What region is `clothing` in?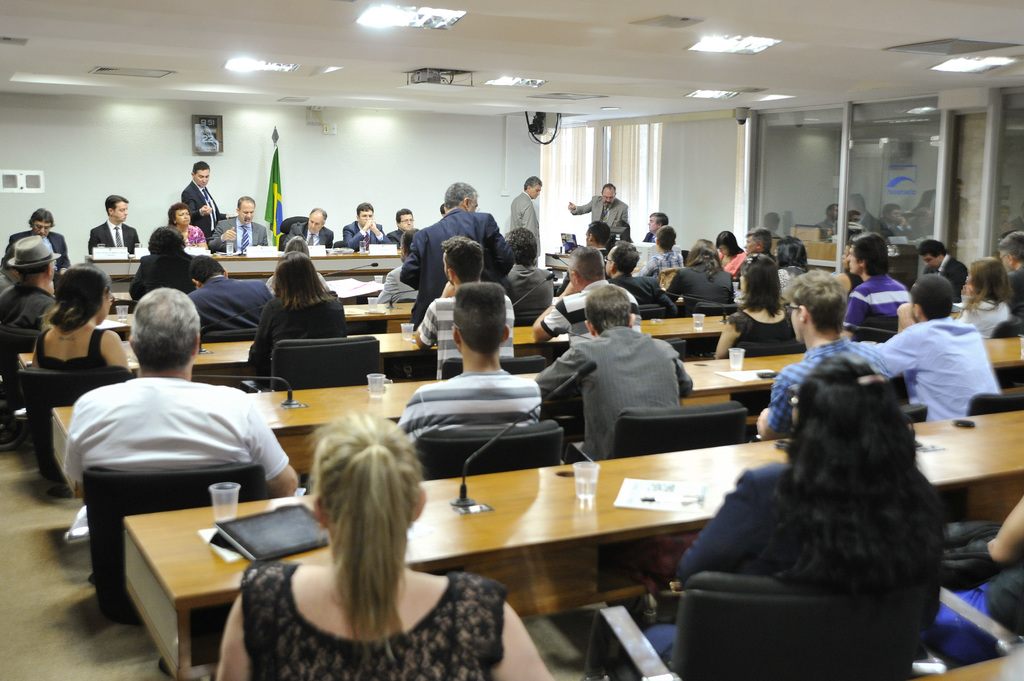
box(671, 437, 956, 650).
